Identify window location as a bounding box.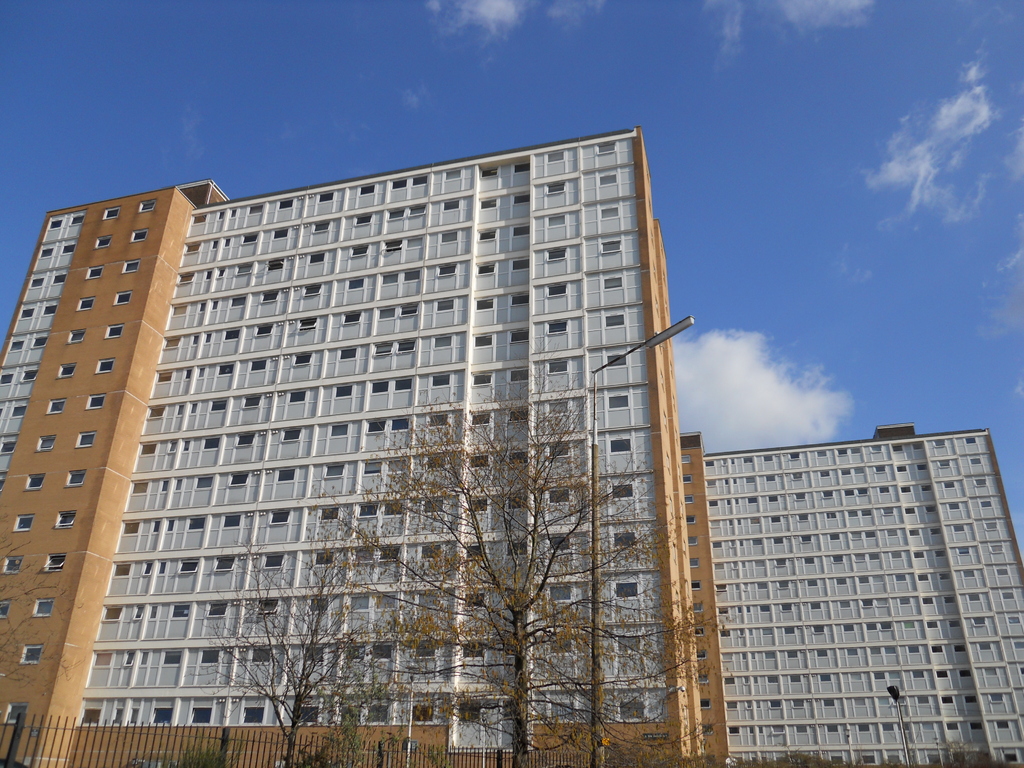
61:243:77:253.
